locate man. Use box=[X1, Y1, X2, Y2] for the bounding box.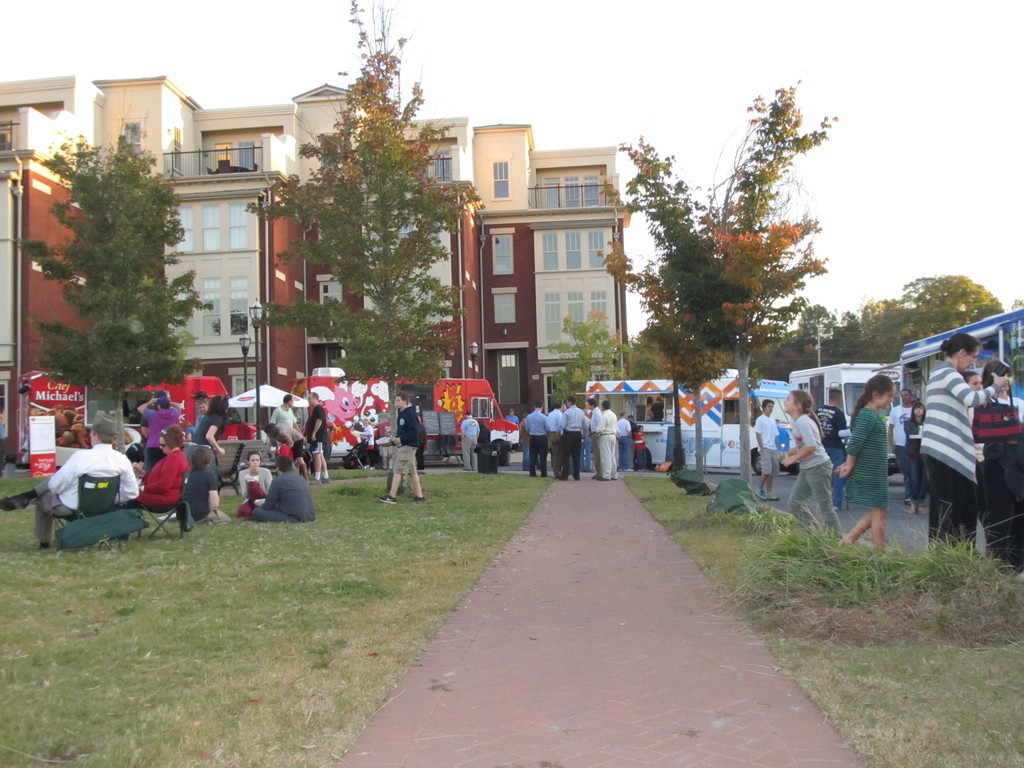
box=[889, 390, 918, 490].
